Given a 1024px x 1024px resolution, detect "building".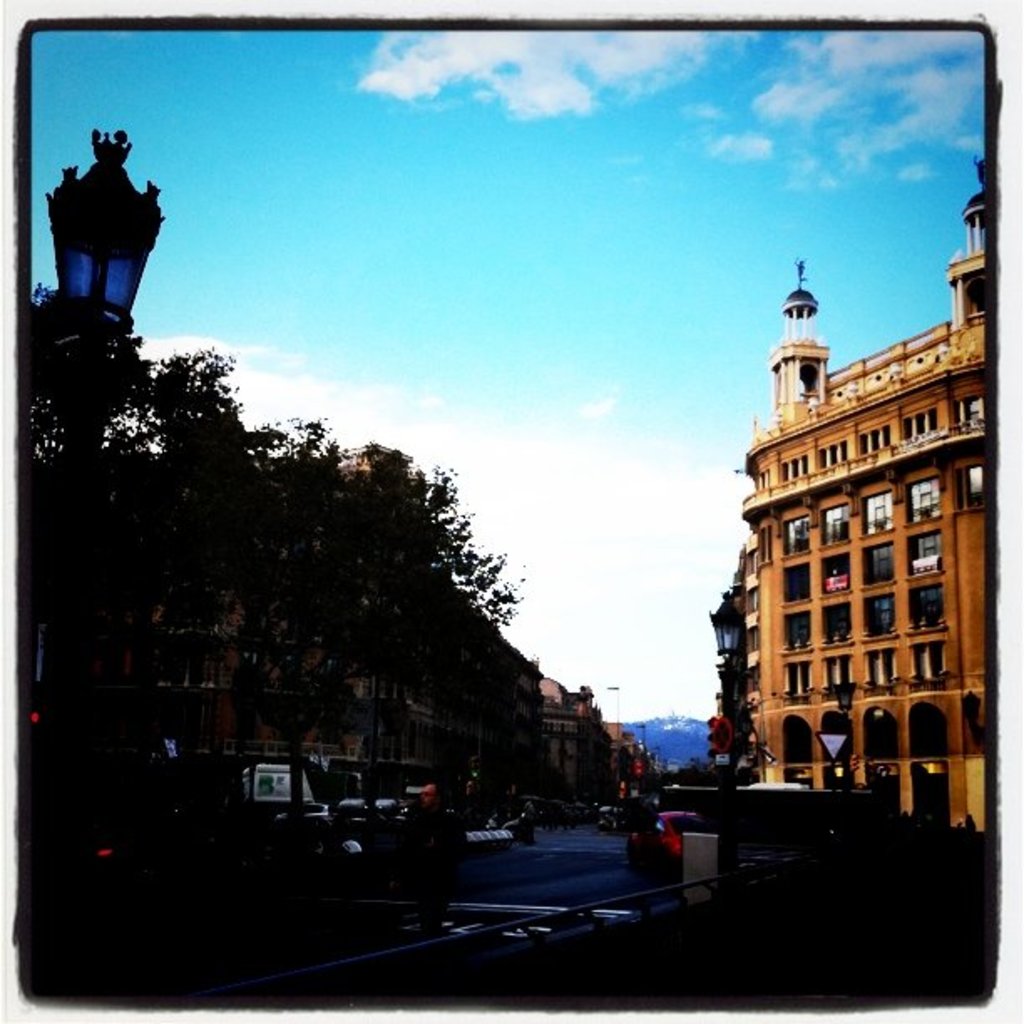
740, 159, 986, 830.
